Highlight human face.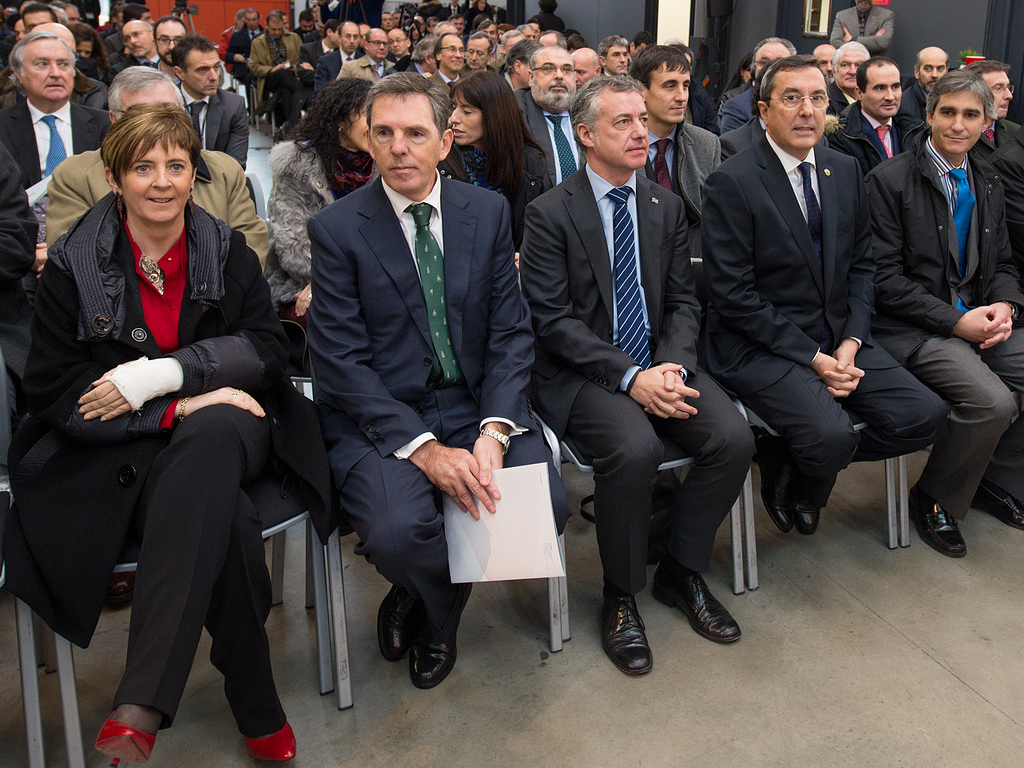
Highlighted region: 23, 45, 72, 104.
